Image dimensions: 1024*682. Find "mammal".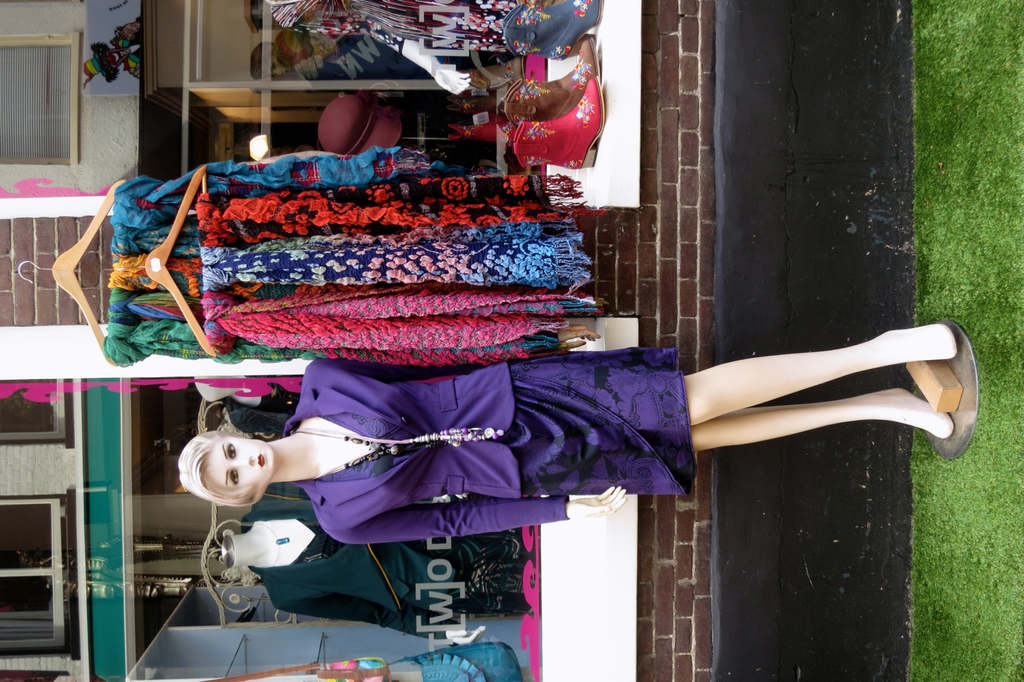
<region>169, 348, 963, 548</region>.
